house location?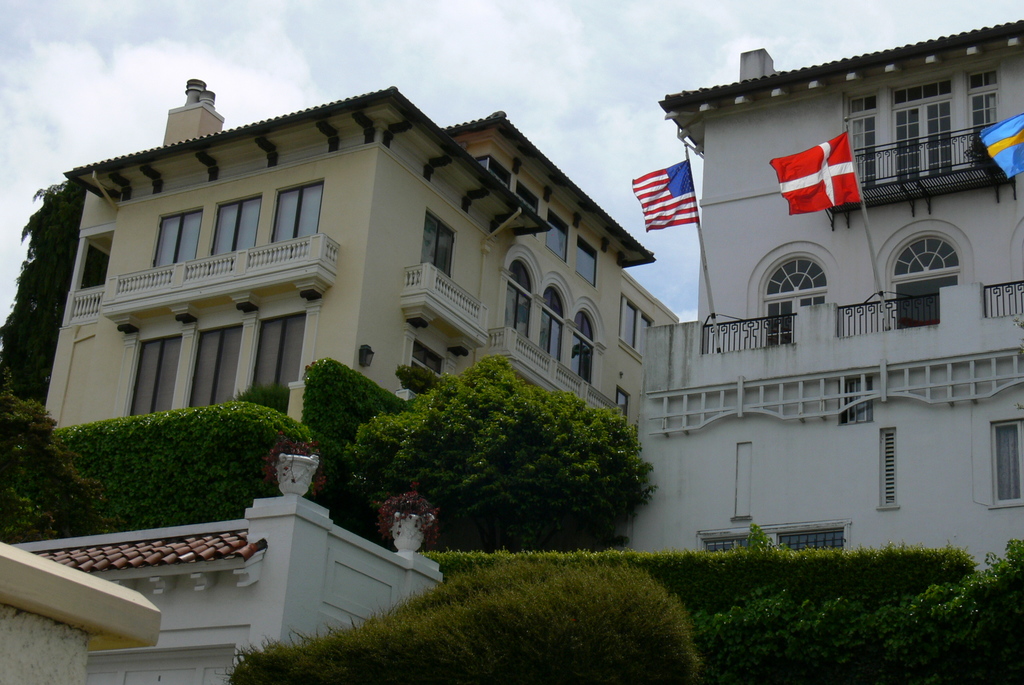
l=629, t=19, r=1023, b=554
